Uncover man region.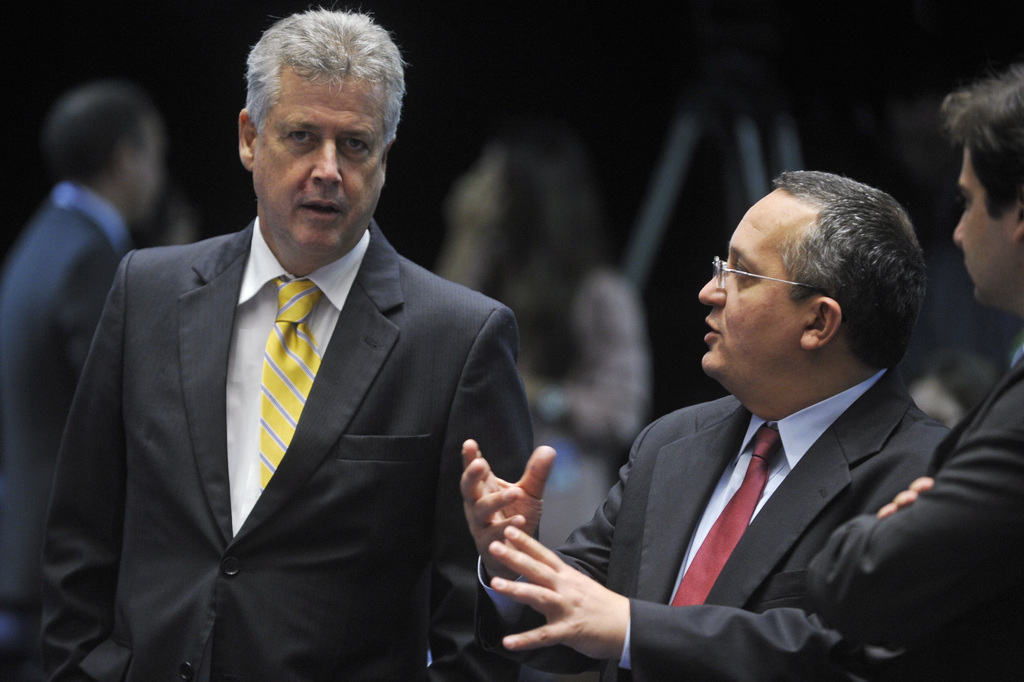
Uncovered: box=[43, 3, 535, 681].
